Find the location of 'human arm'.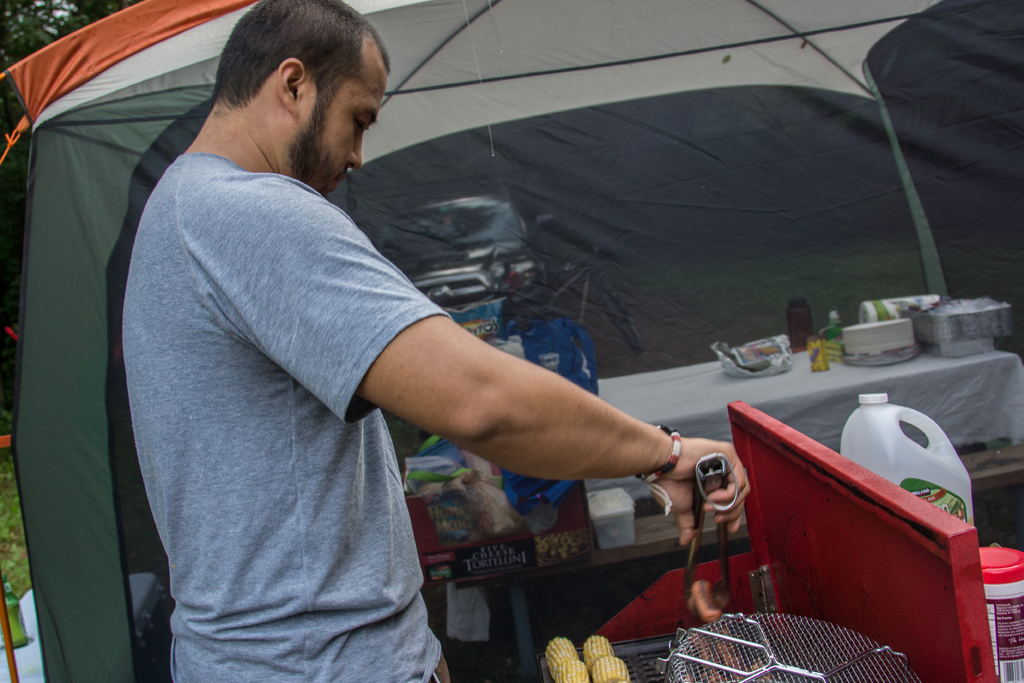
Location: (x1=353, y1=309, x2=710, y2=550).
